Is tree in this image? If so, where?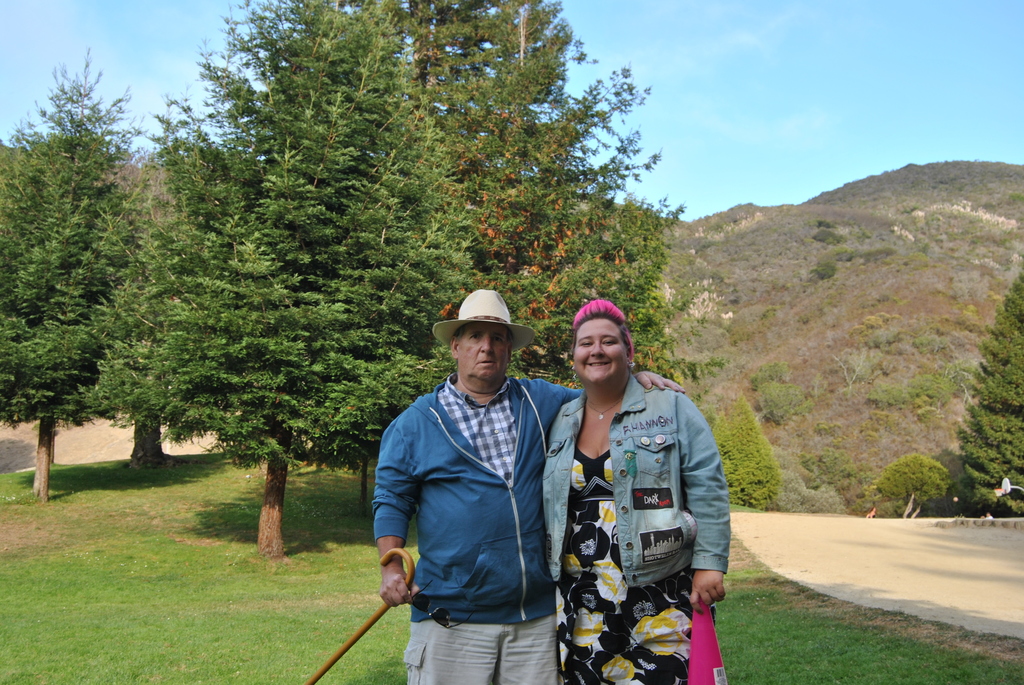
Yes, at crop(818, 256, 836, 276).
